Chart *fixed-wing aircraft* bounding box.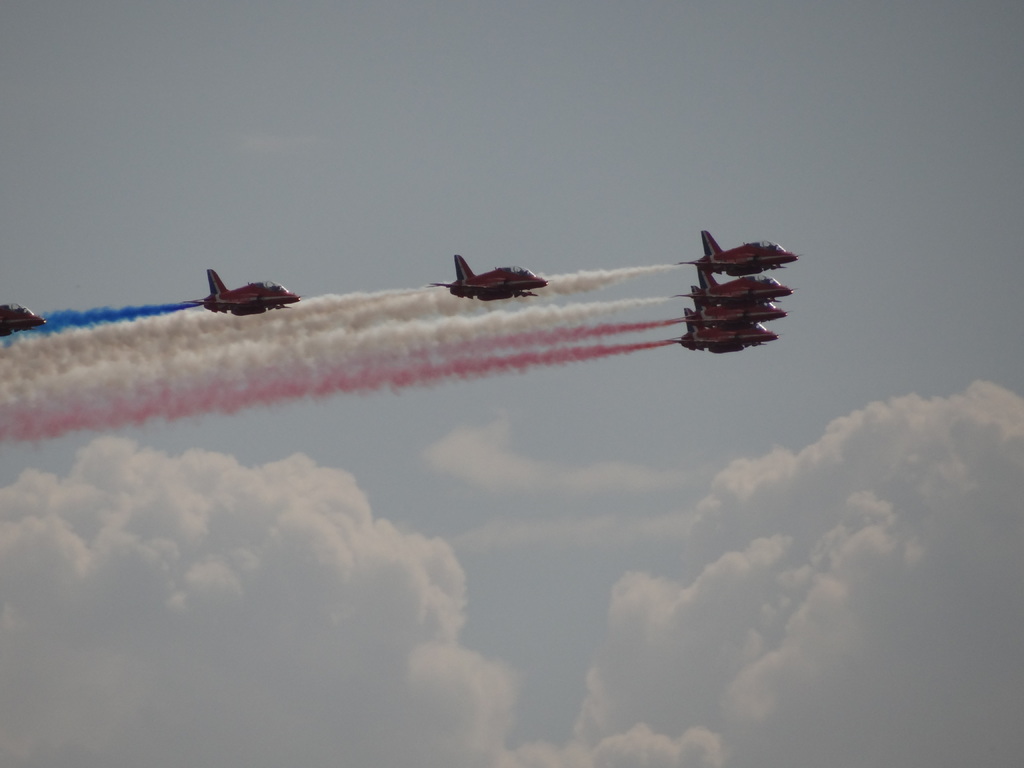
Charted: [left=680, top=301, right=788, bottom=324].
